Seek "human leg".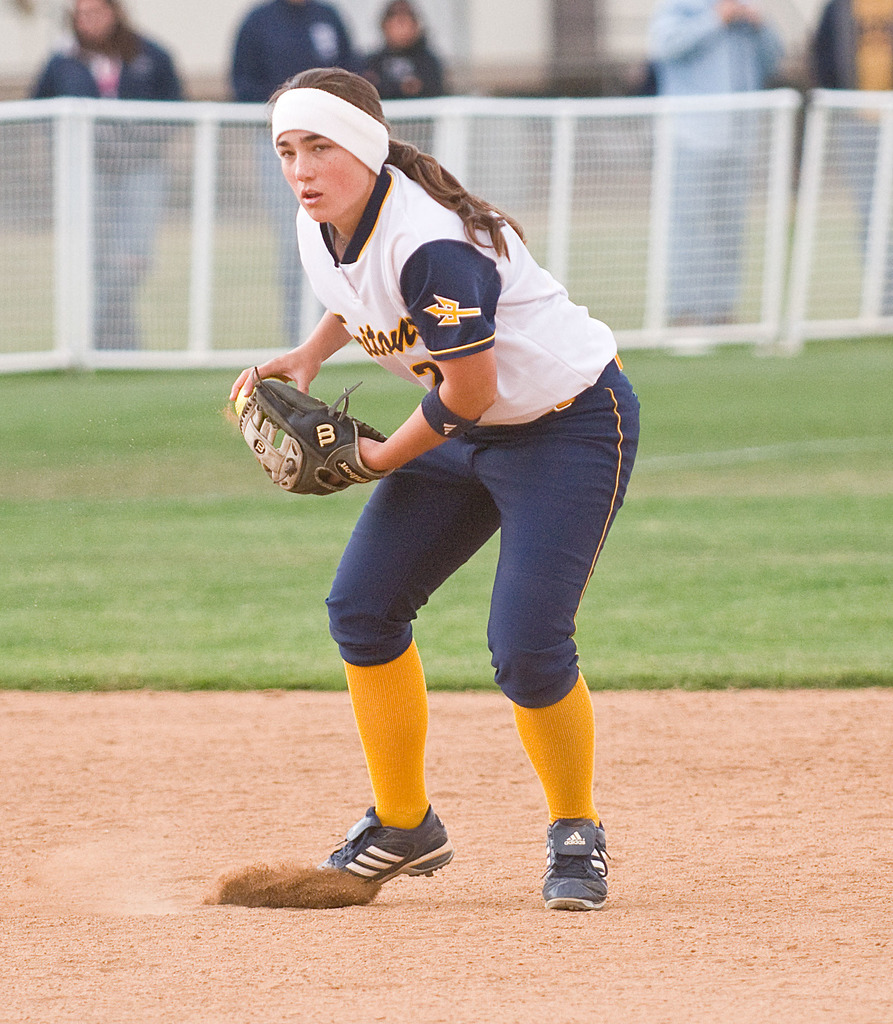
l=481, t=345, r=646, b=913.
